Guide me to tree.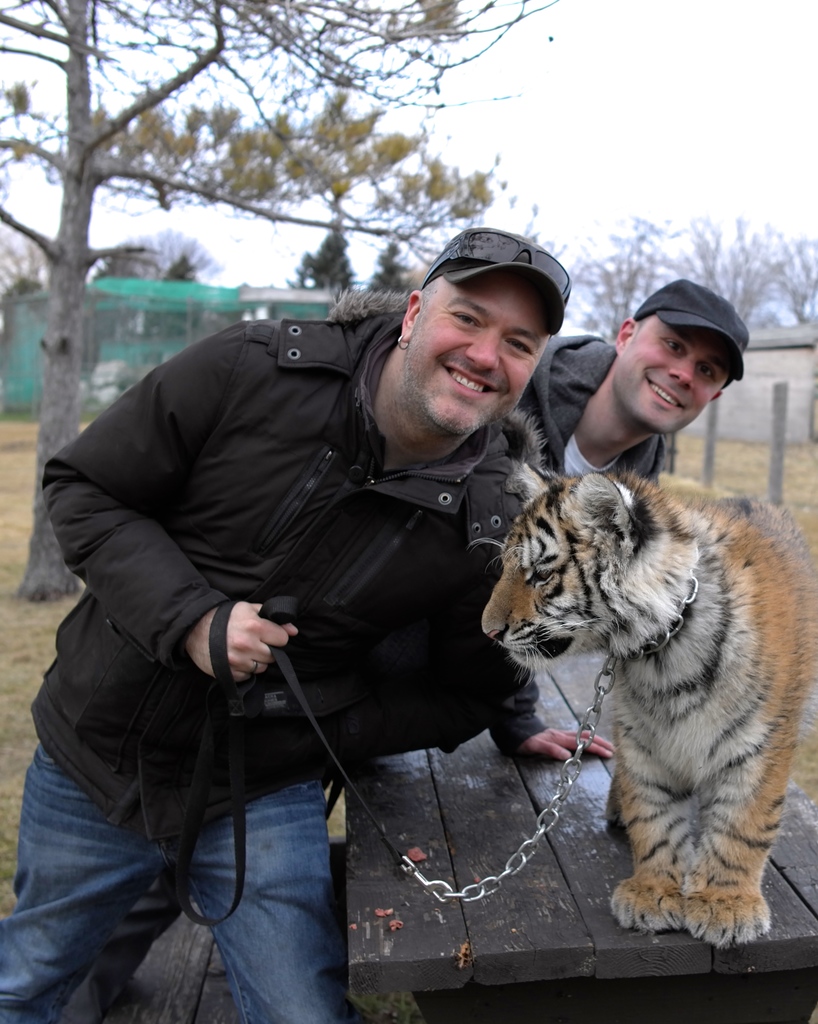
Guidance: box=[0, 235, 52, 293].
